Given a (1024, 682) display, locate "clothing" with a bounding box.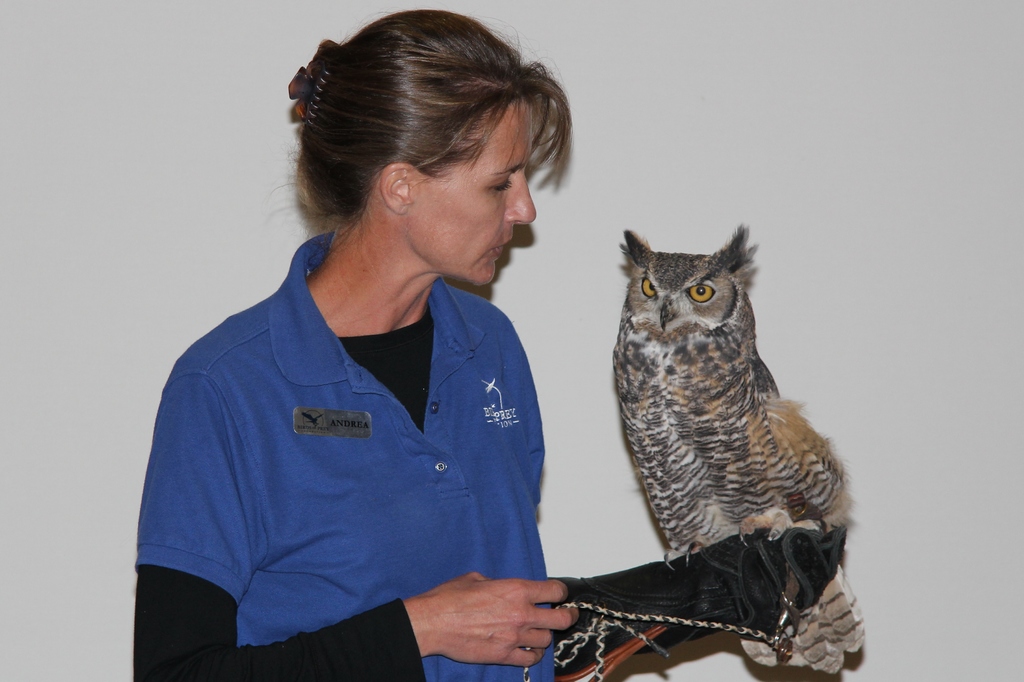
Located: locate(125, 210, 580, 674).
